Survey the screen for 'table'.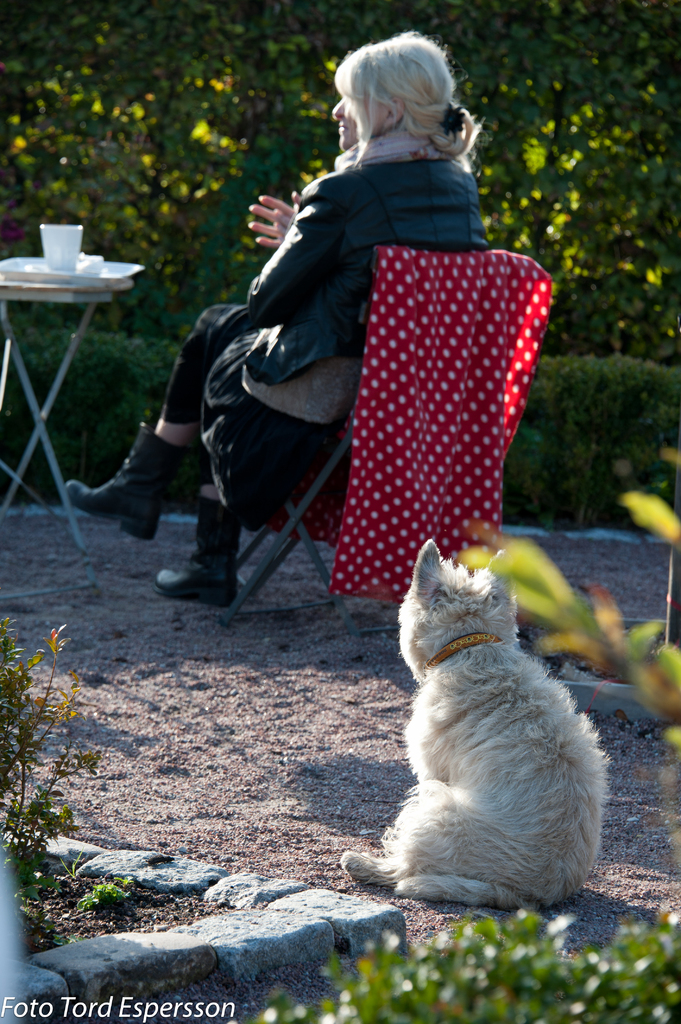
Survey found: locate(1, 231, 186, 555).
